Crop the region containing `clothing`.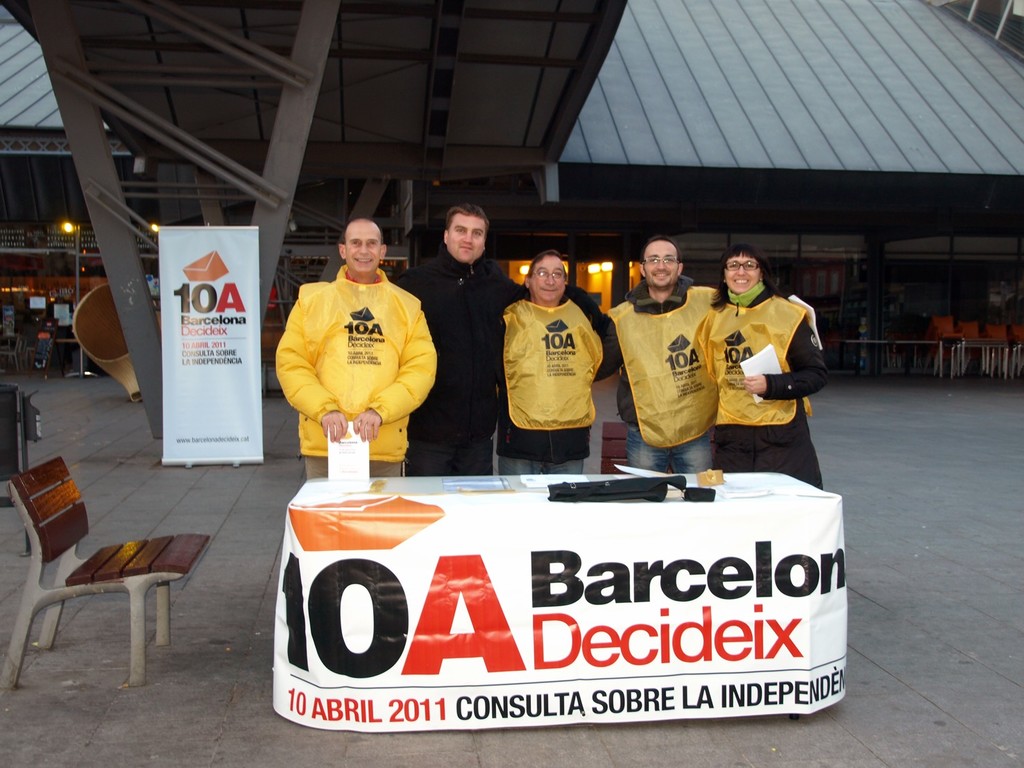
Crop region: (400,261,528,474).
